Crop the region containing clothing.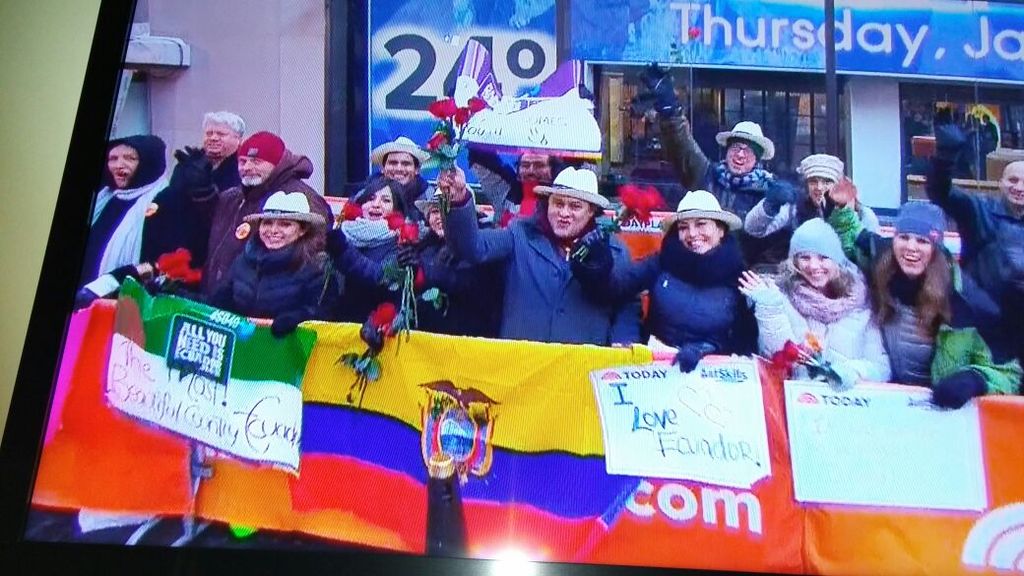
Crop region: box=[867, 250, 1006, 389].
